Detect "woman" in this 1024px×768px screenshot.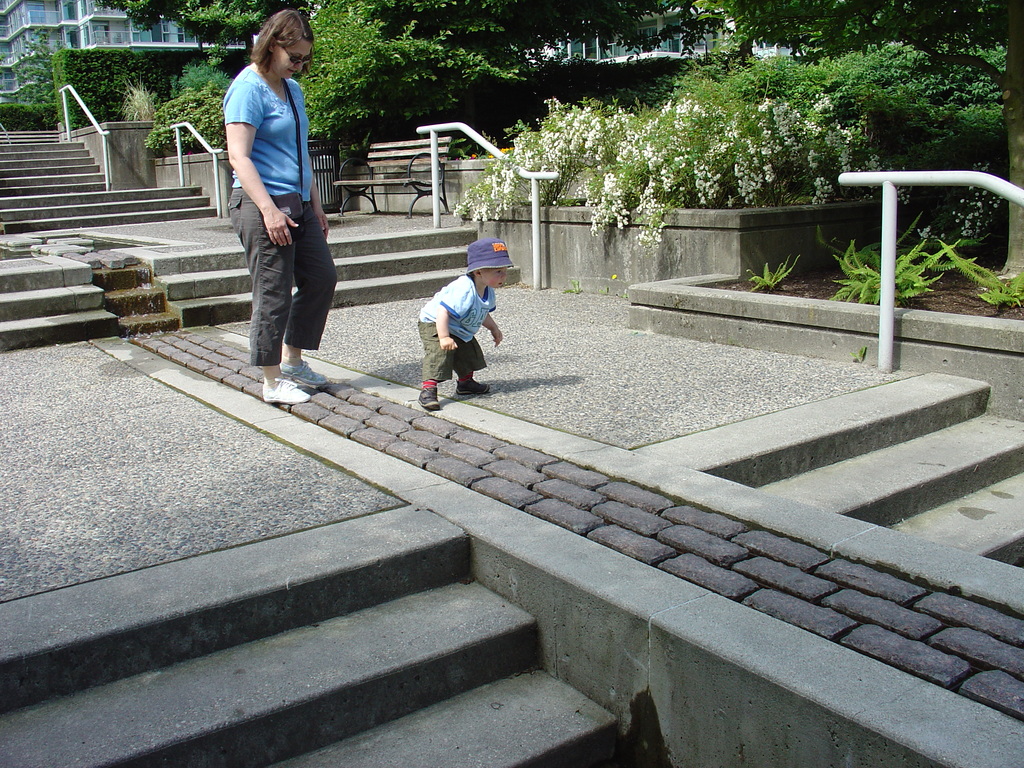
Detection: [214,17,337,397].
